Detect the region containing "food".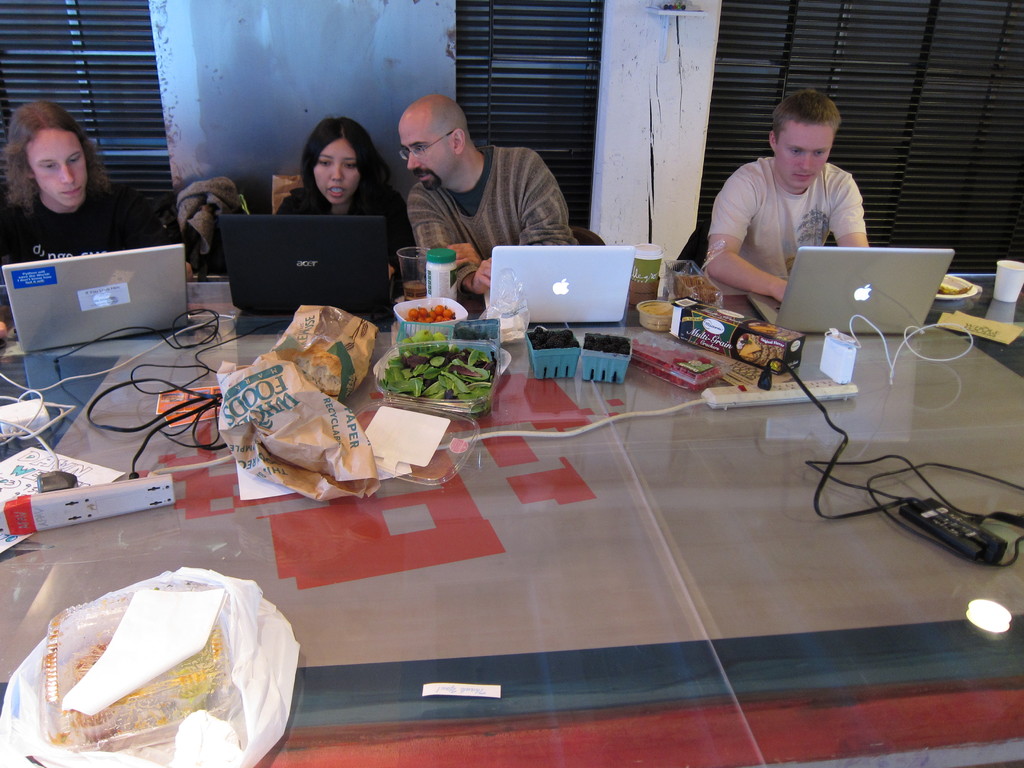
[x1=65, y1=620, x2=244, y2=739].
